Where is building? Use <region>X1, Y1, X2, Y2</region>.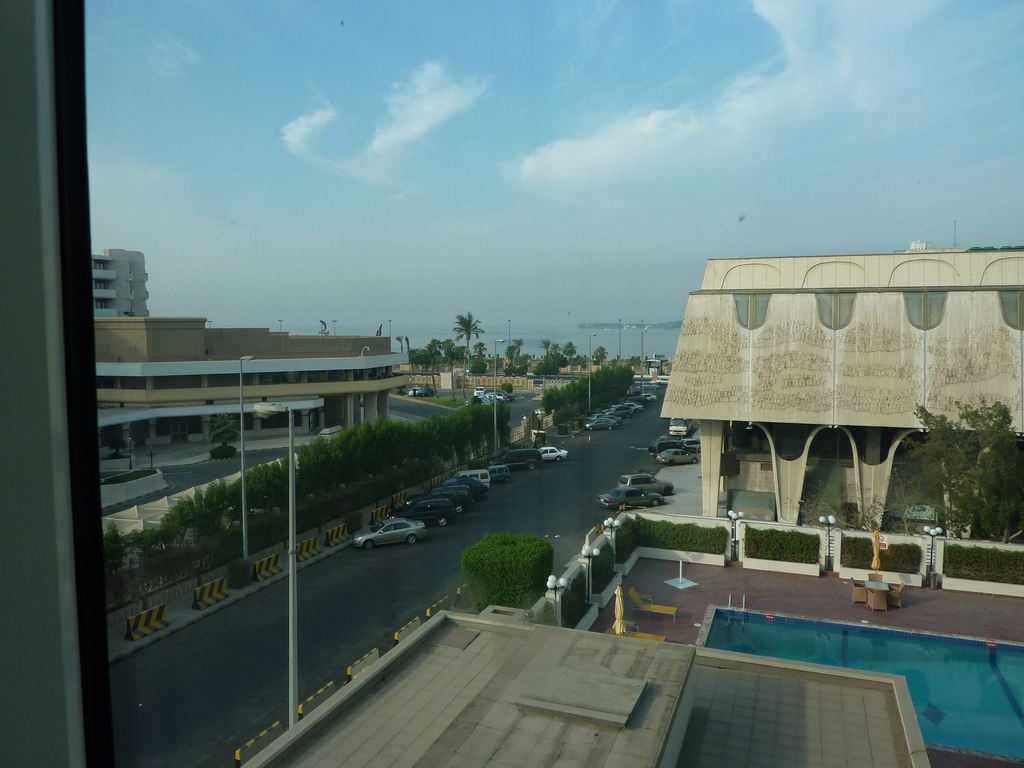
<region>661, 241, 1023, 532</region>.
